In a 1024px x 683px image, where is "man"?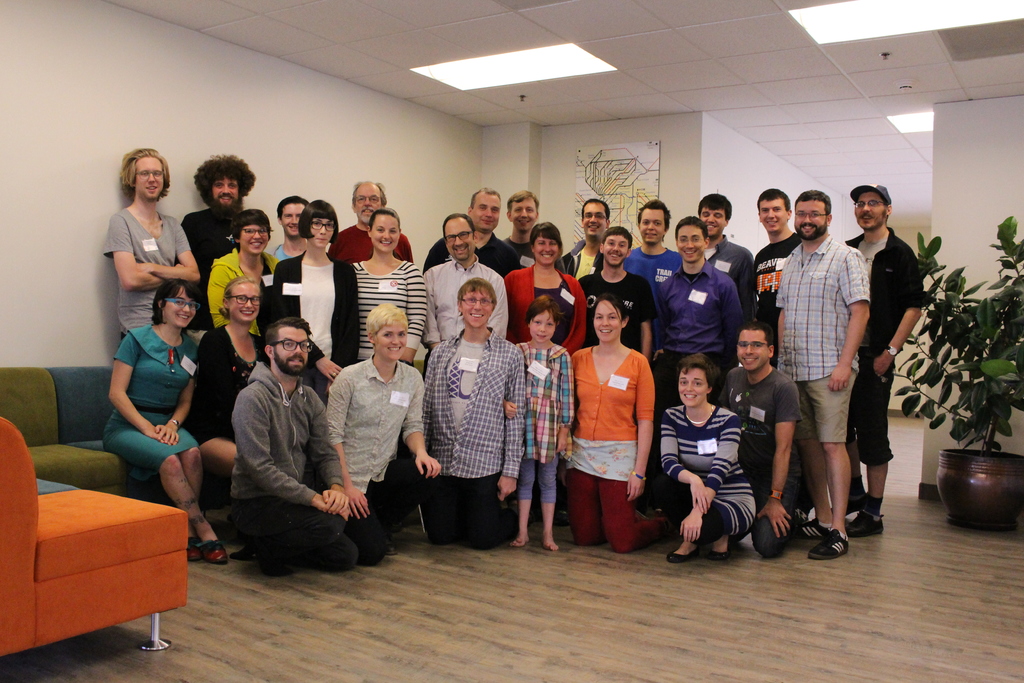
[692, 191, 761, 316].
